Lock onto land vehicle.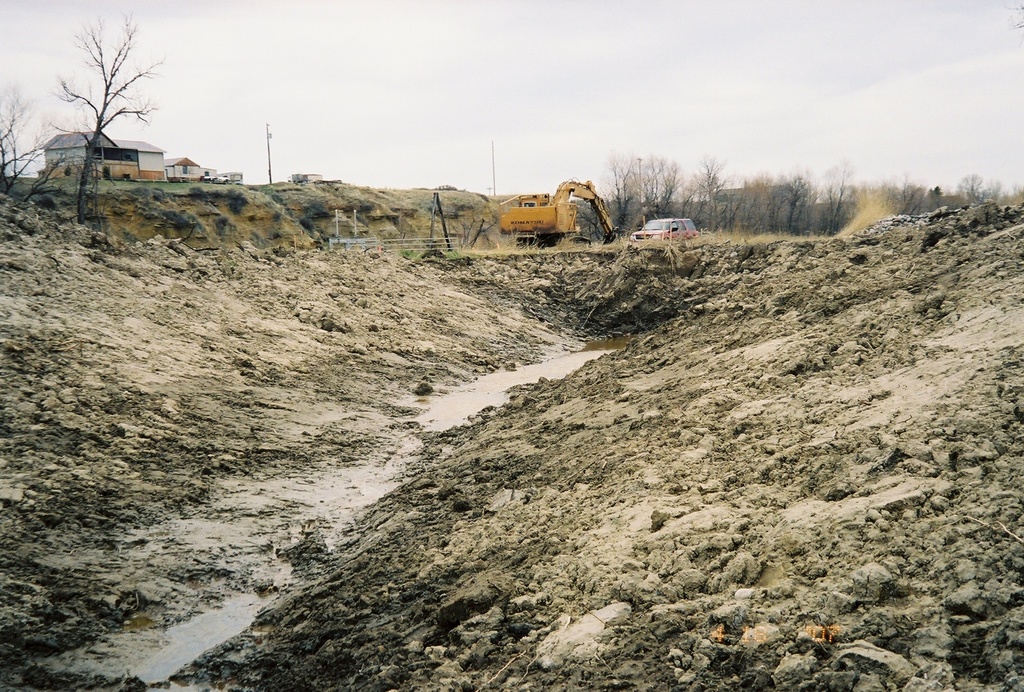
Locked: 628,215,699,243.
